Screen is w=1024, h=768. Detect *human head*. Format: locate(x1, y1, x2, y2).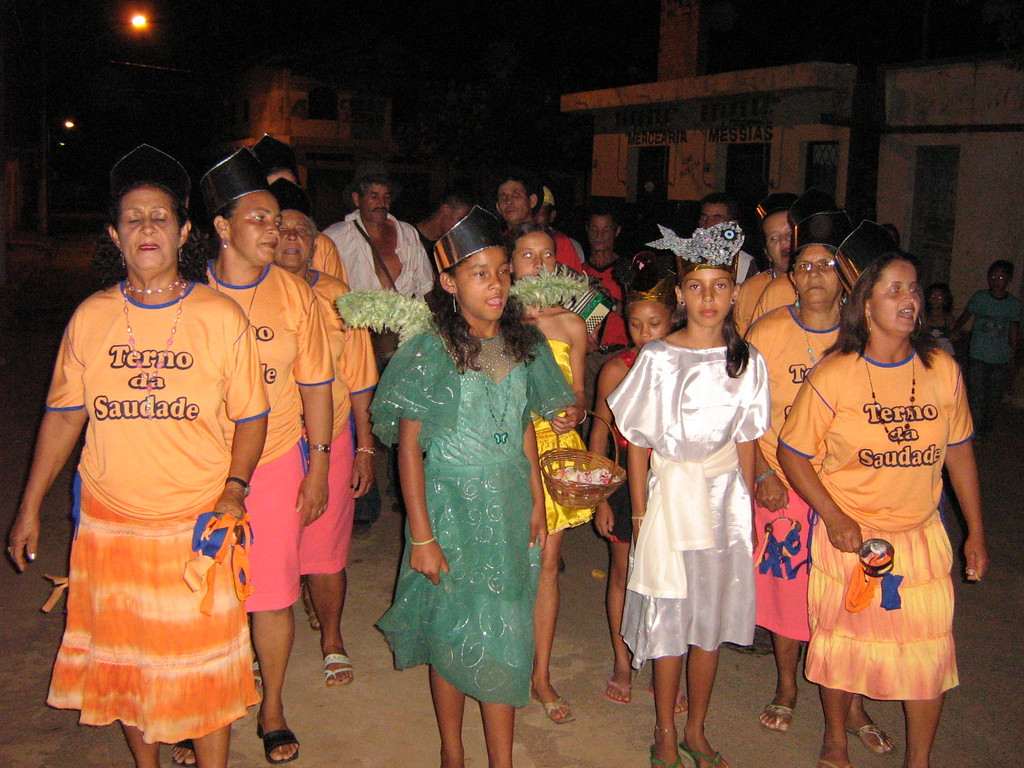
locate(440, 191, 477, 236).
